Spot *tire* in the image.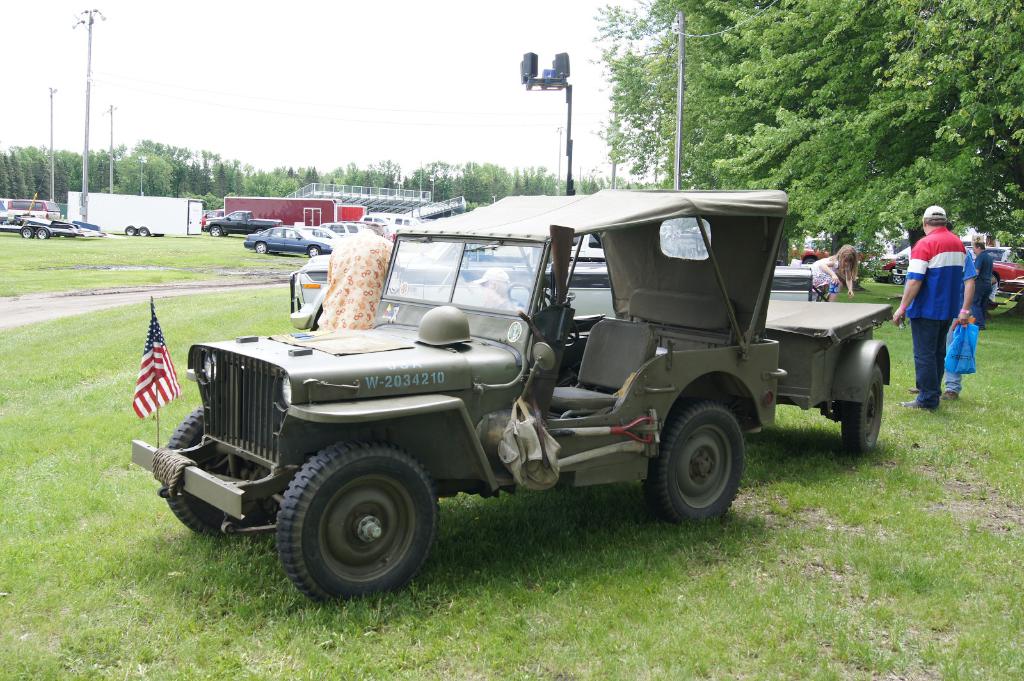
*tire* found at x1=35, y1=228, x2=49, y2=241.
